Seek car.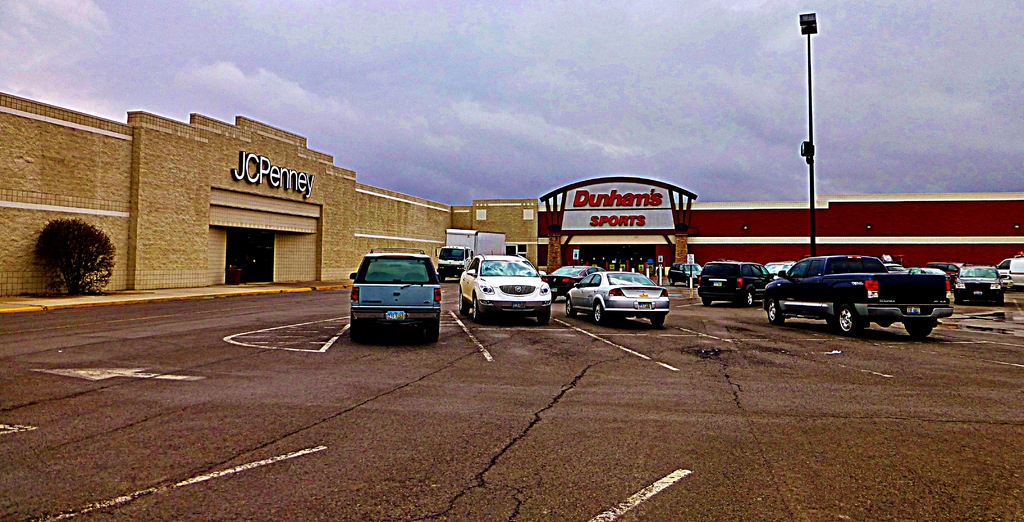
bbox=(958, 261, 1008, 307).
